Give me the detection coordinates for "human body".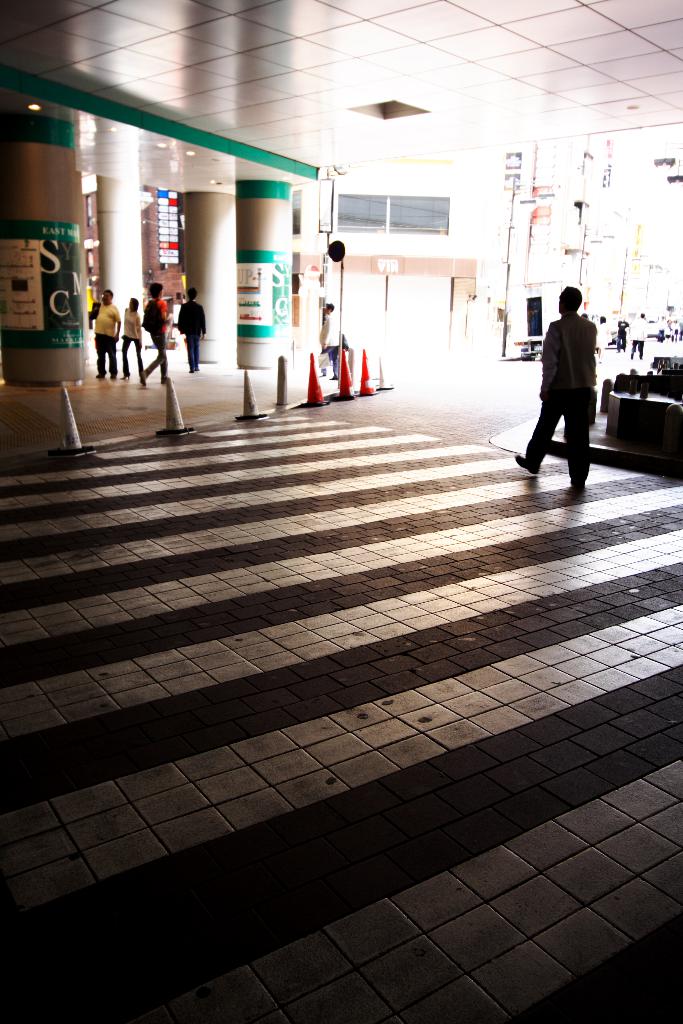
select_region(616, 316, 624, 353).
